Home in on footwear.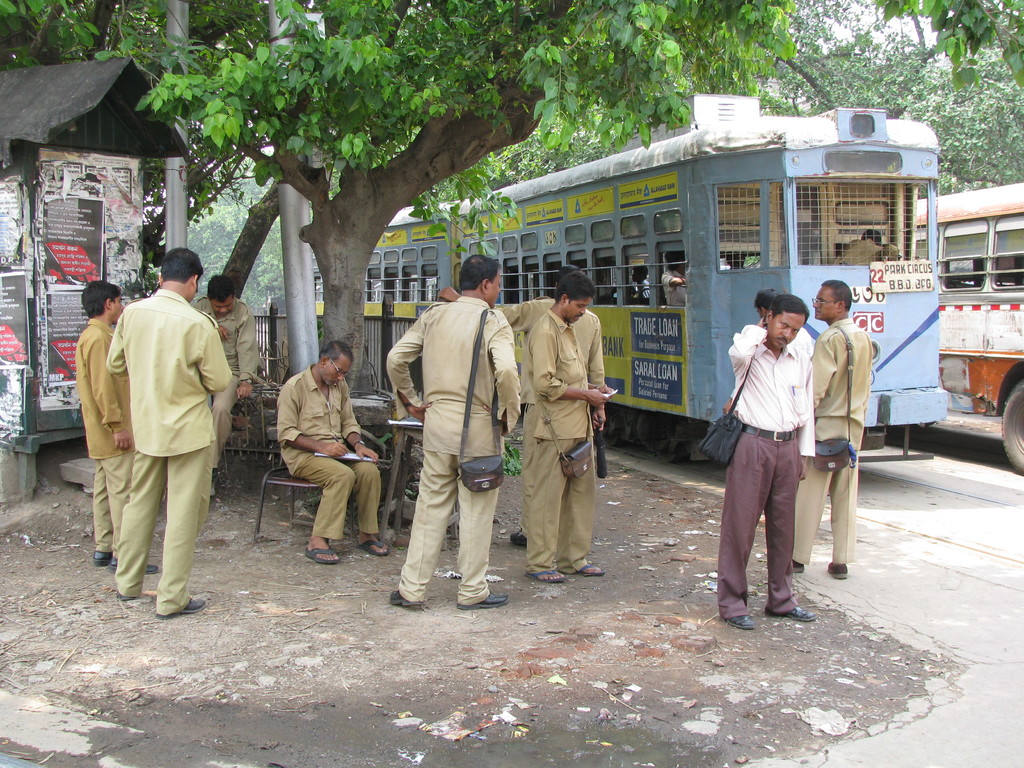
Homed in at region(793, 559, 809, 575).
